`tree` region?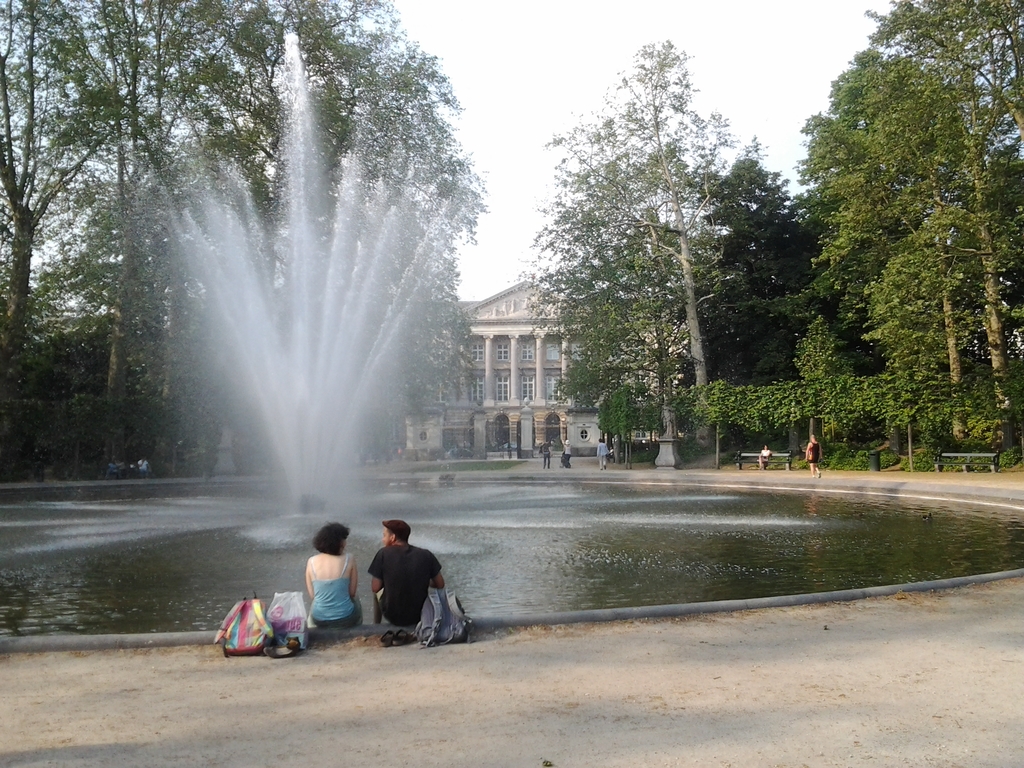
(863,0,1023,451)
